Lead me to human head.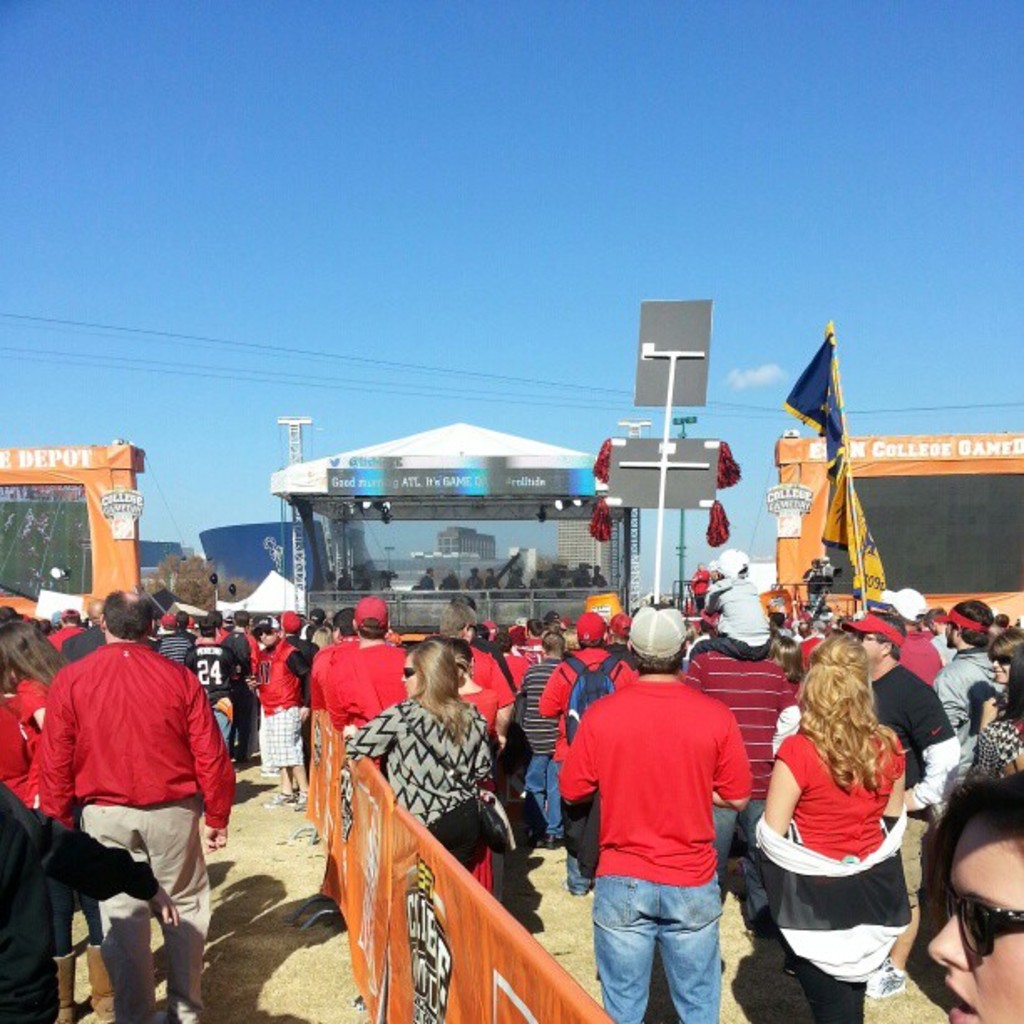
Lead to <bbox>249, 619, 279, 643</bbox>.
